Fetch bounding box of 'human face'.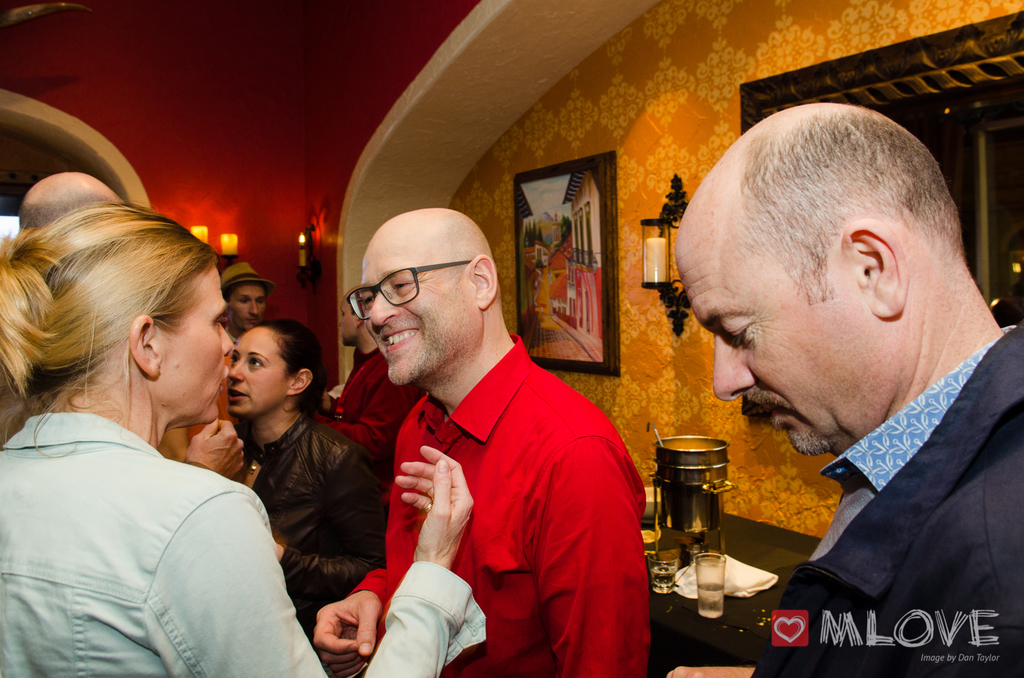
Bbox: {"x1": 358, "y1": 240, "x2": 470, "y2": 388}.
